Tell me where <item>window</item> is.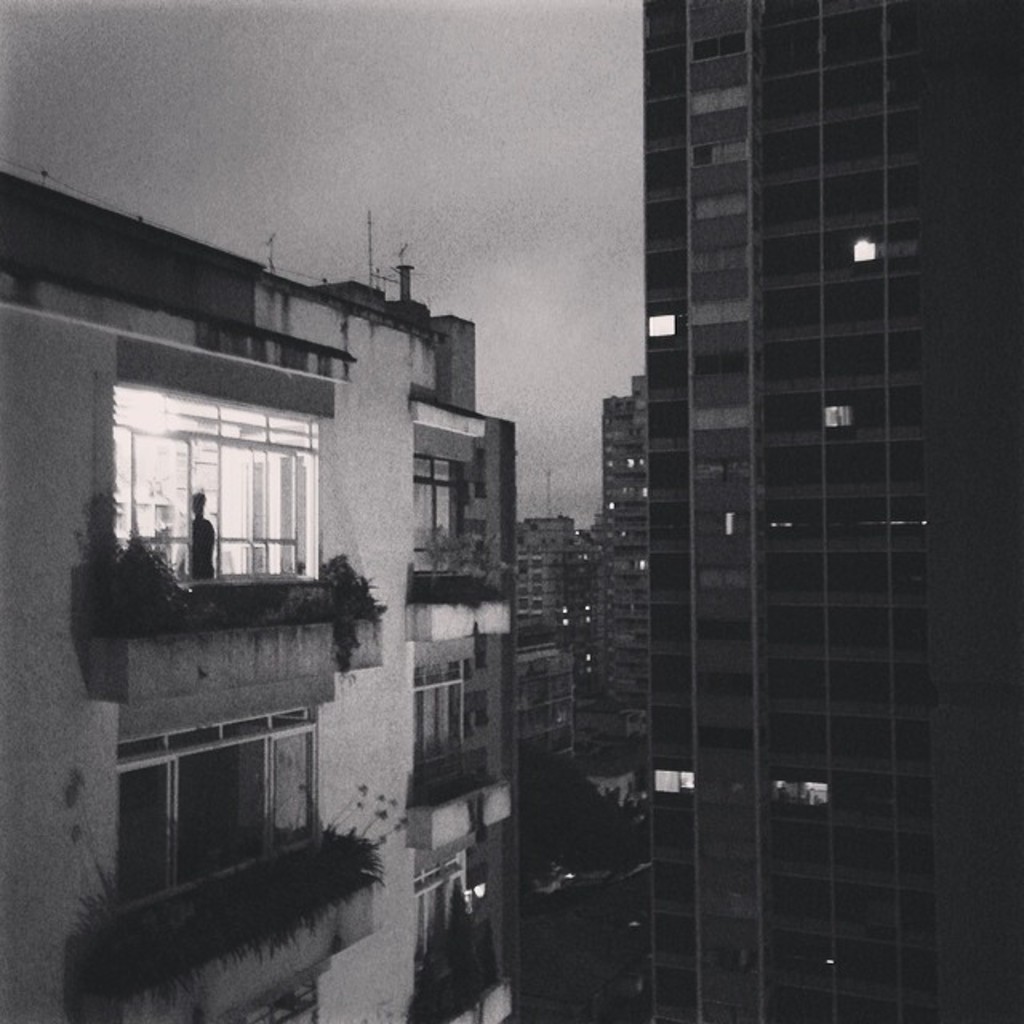
<item>window</item> is at x1=414, y1=651, x2=470, y2=794.
